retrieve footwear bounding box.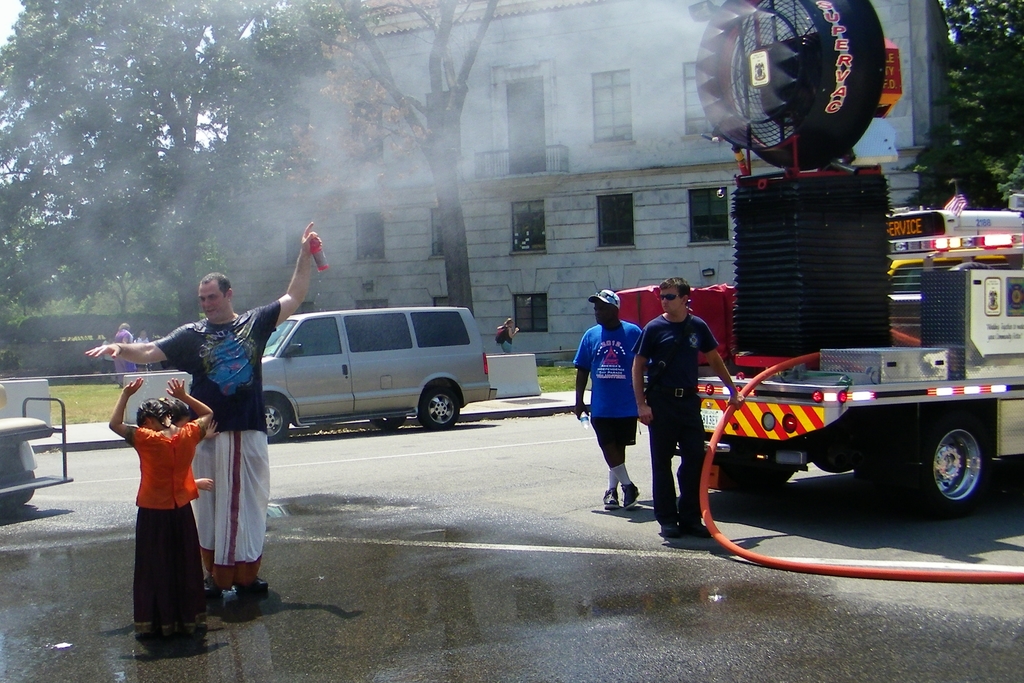
Bounding box: [left=620, top=484, right=640, bottom=509].
